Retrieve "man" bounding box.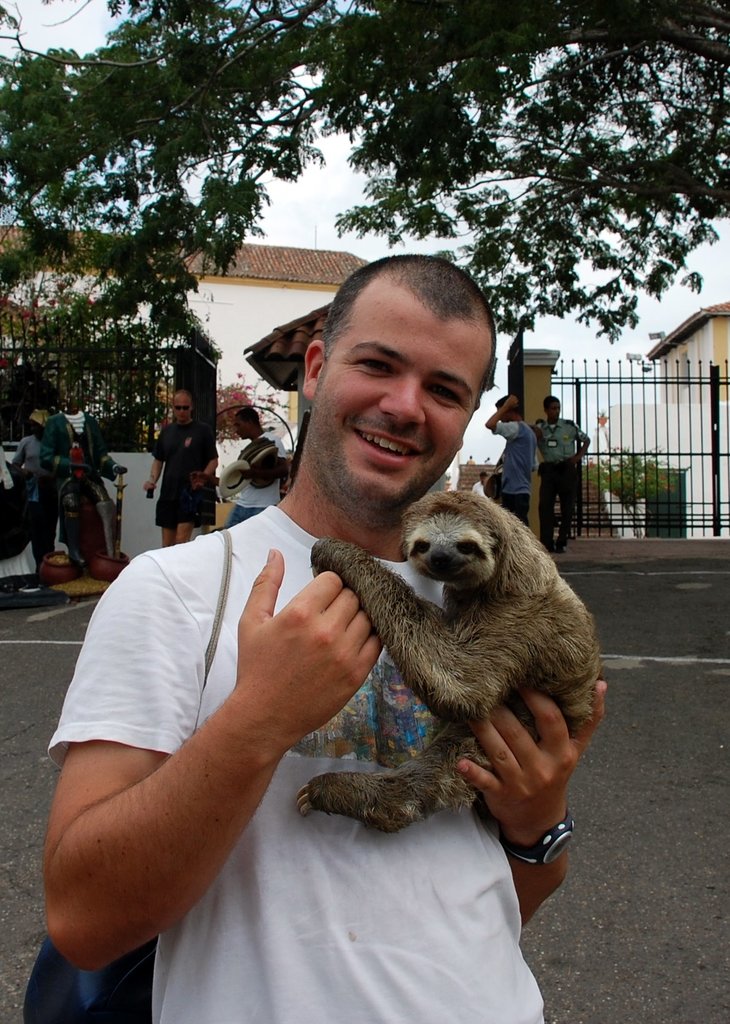
Bounding box: <box>45,253,584,1023</box>.
